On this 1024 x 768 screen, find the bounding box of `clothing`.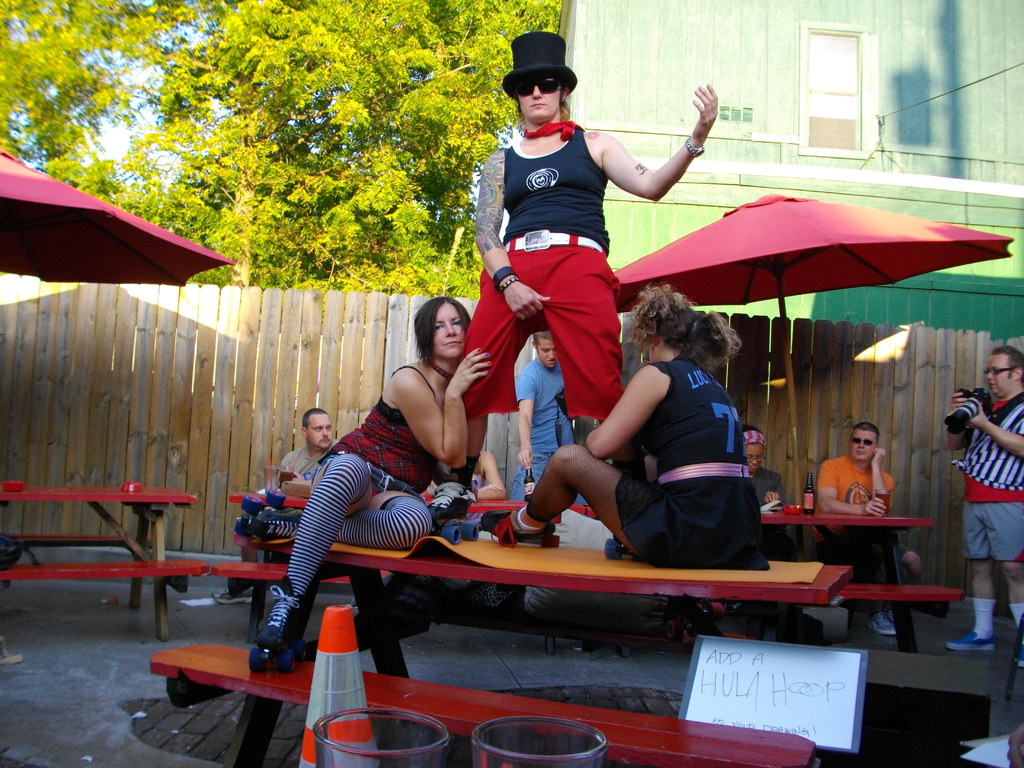
Bounding box: region(260, 442, 336, 509).
